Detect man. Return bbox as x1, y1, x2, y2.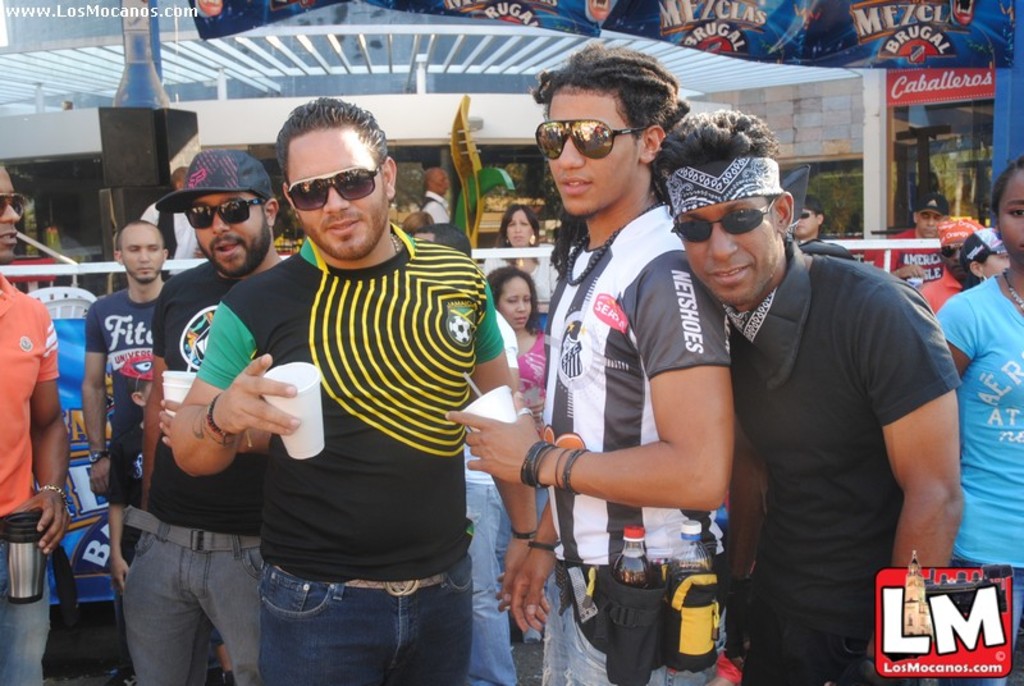
676, 147, 964, 668.
